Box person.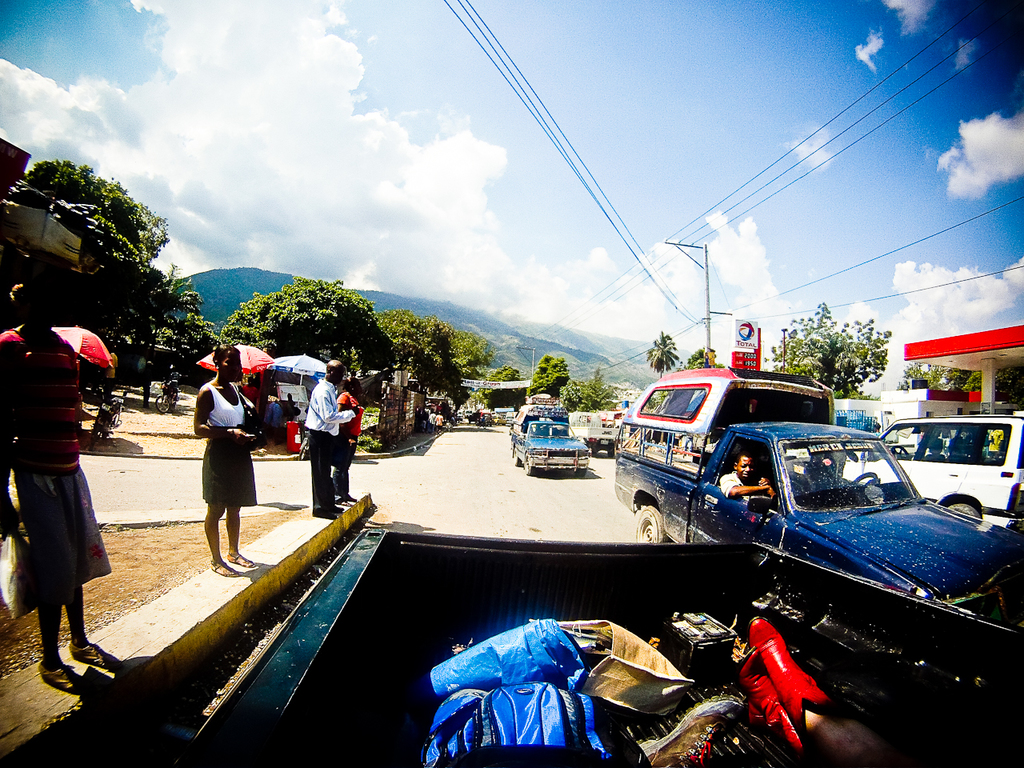
box=[719, 451, 771, 497].
